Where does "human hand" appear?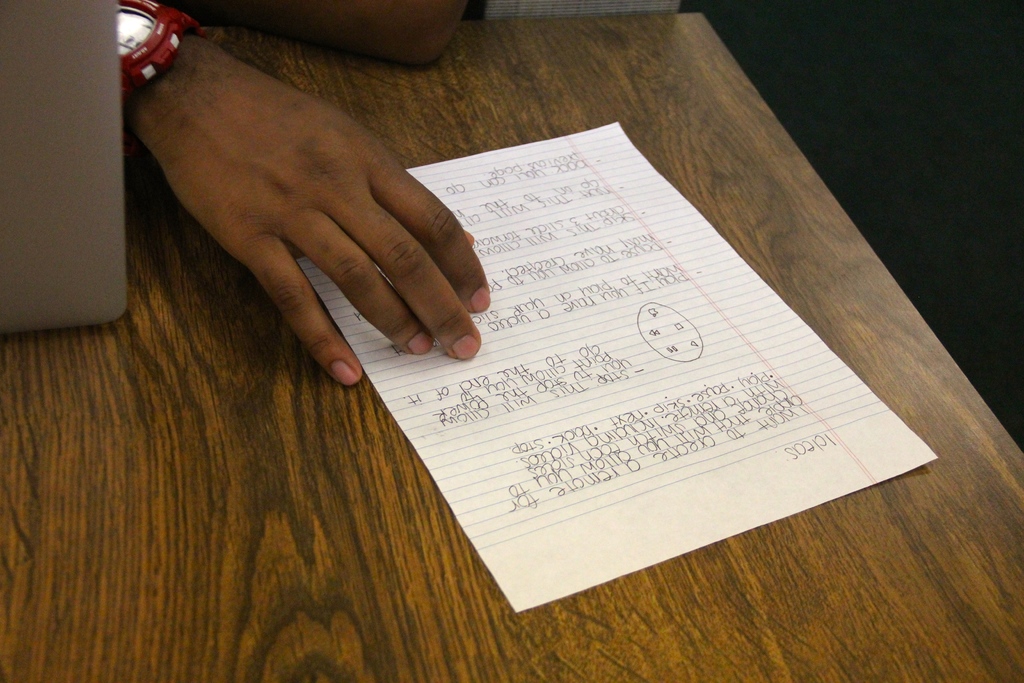
Appears at {"x1": 120, "y1": 10, "x2": 495, "y2": 374}.
